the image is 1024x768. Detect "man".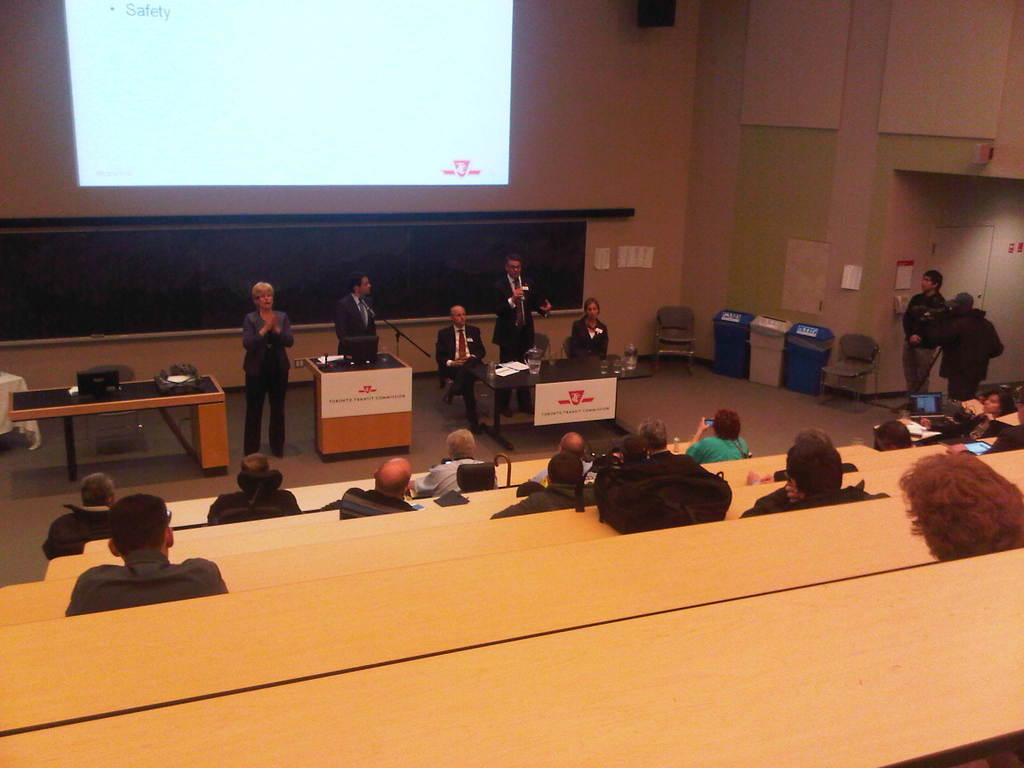
Detection: {"left": 492, "top": 454, "right": 604, "bottom": 518}.
